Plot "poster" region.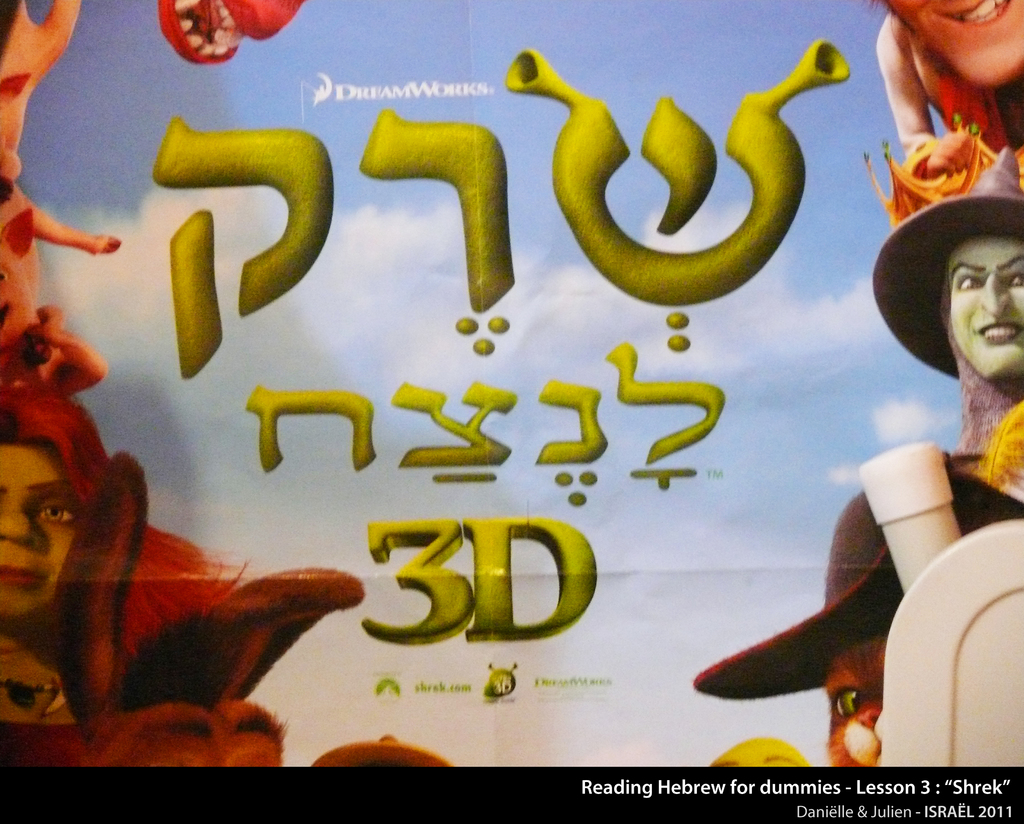
Plotted at 0,0,1023,823.
